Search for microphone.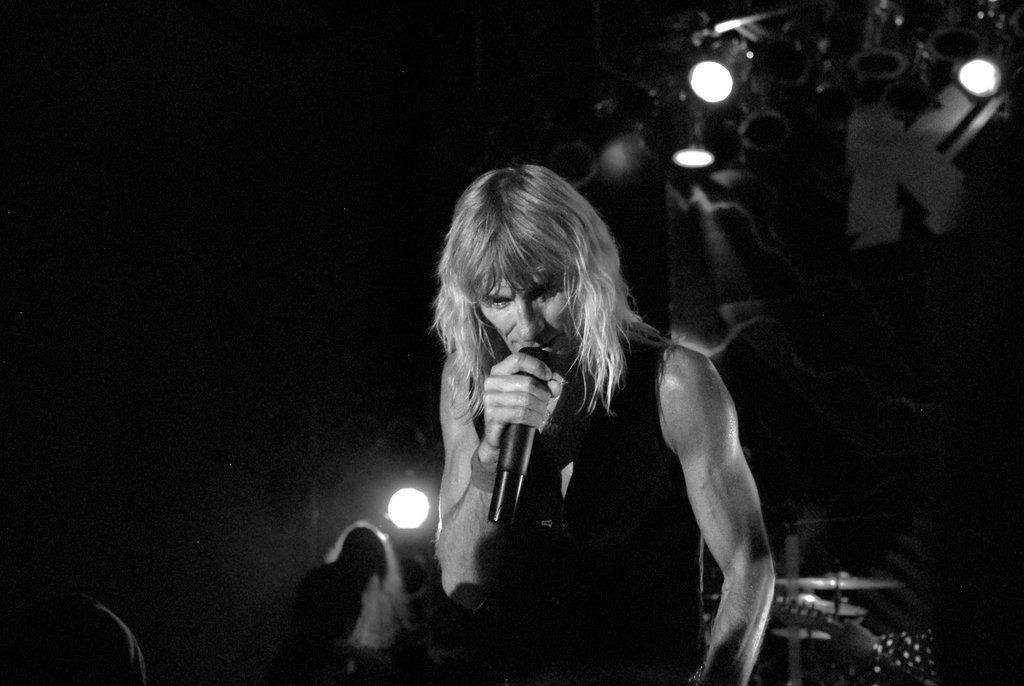
Found at 499/343/556/537.
